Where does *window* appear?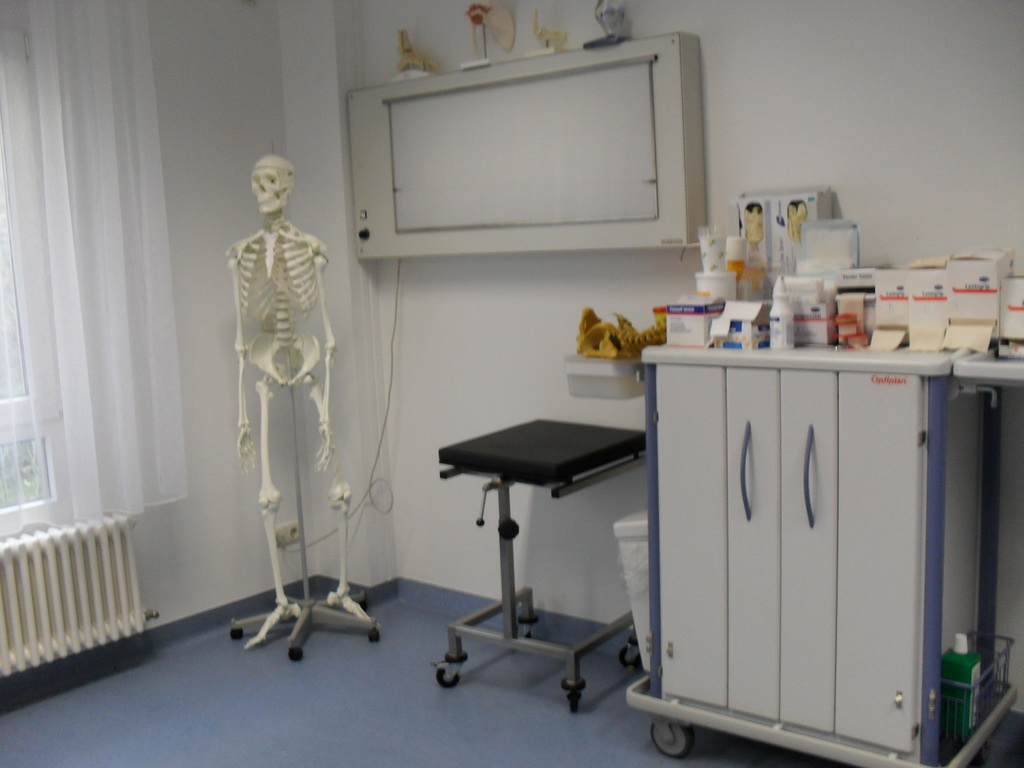
Appears at box(0, 1, 78, 534).
